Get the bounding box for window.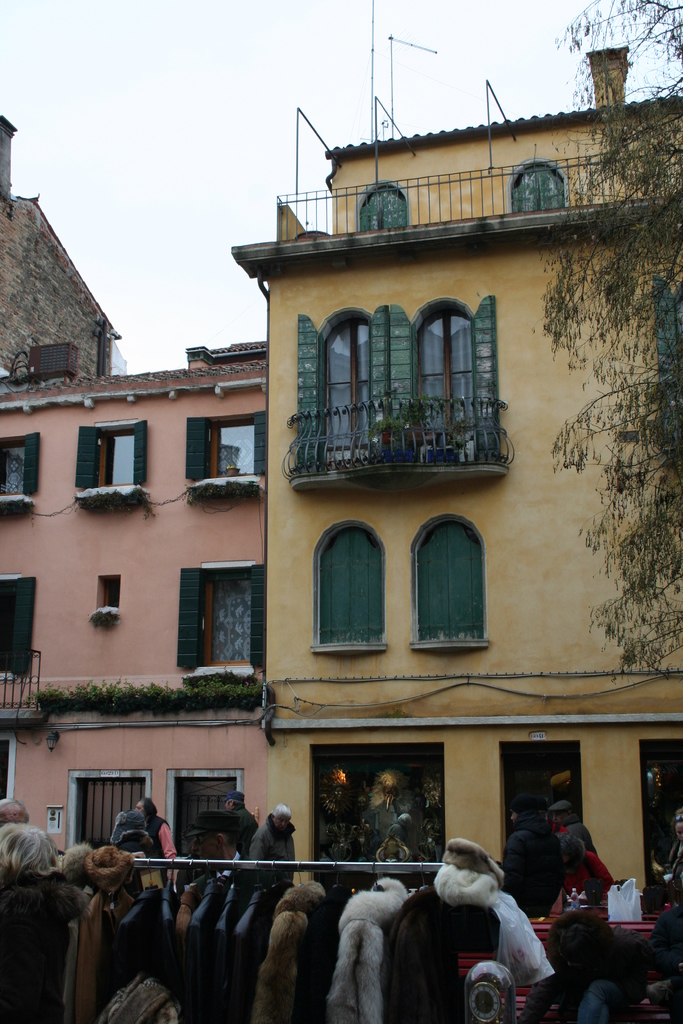
508 162 564 211.
